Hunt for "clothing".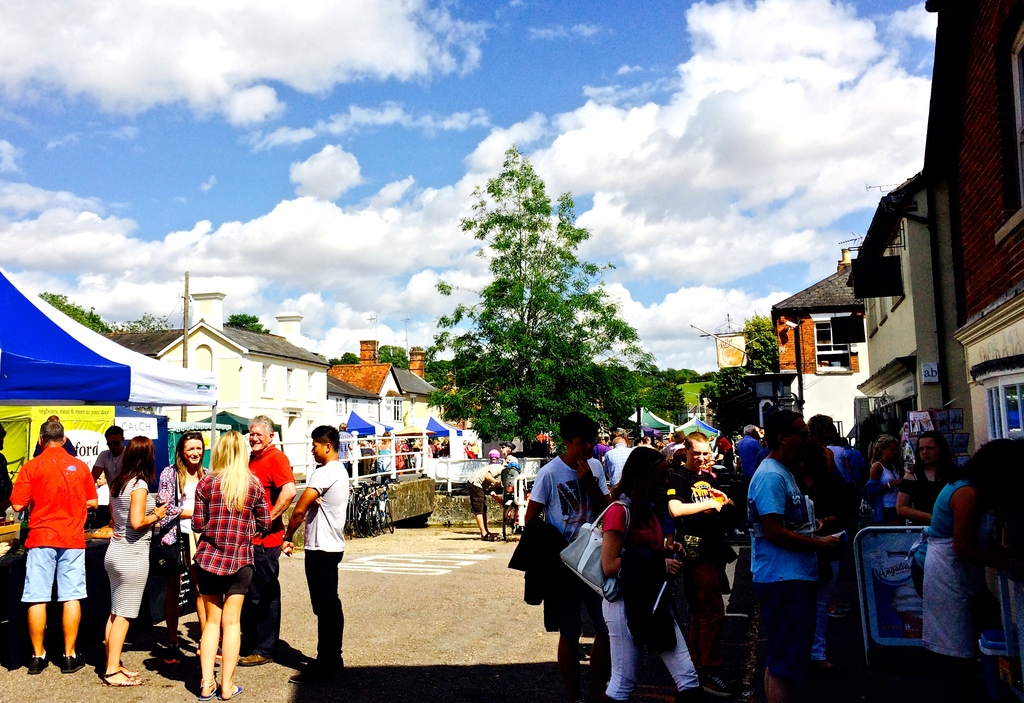
Hunted down at region(304, 461, 351, 661).
